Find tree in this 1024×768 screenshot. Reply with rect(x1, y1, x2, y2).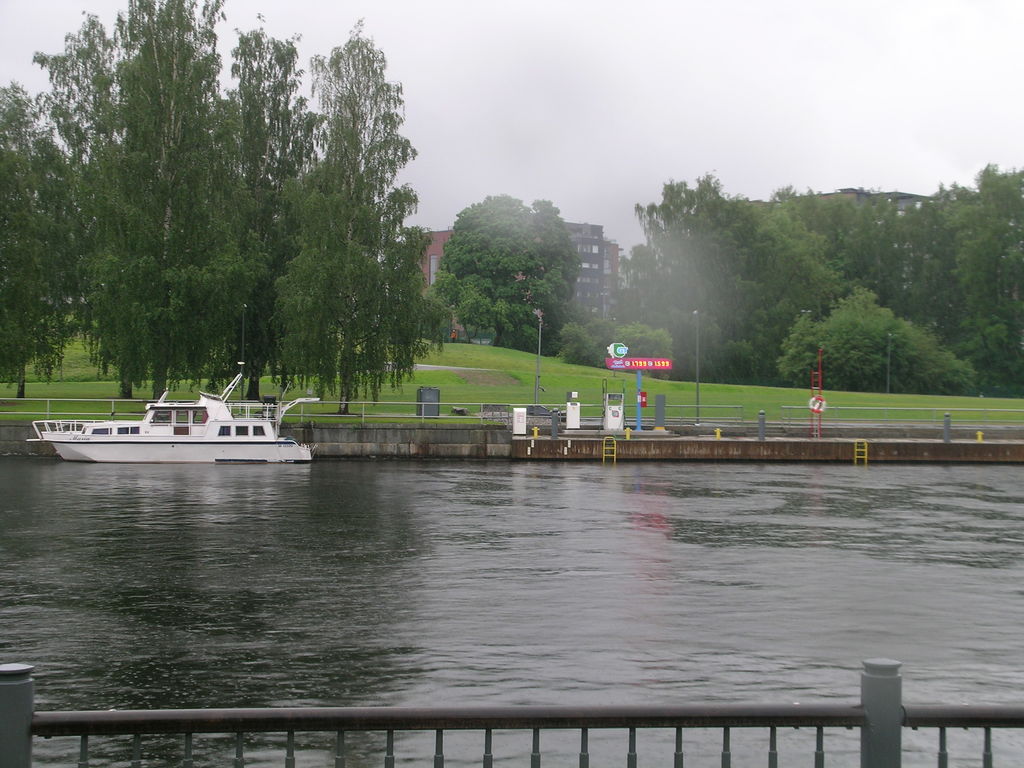
rect(440, 190, 582, 349).
